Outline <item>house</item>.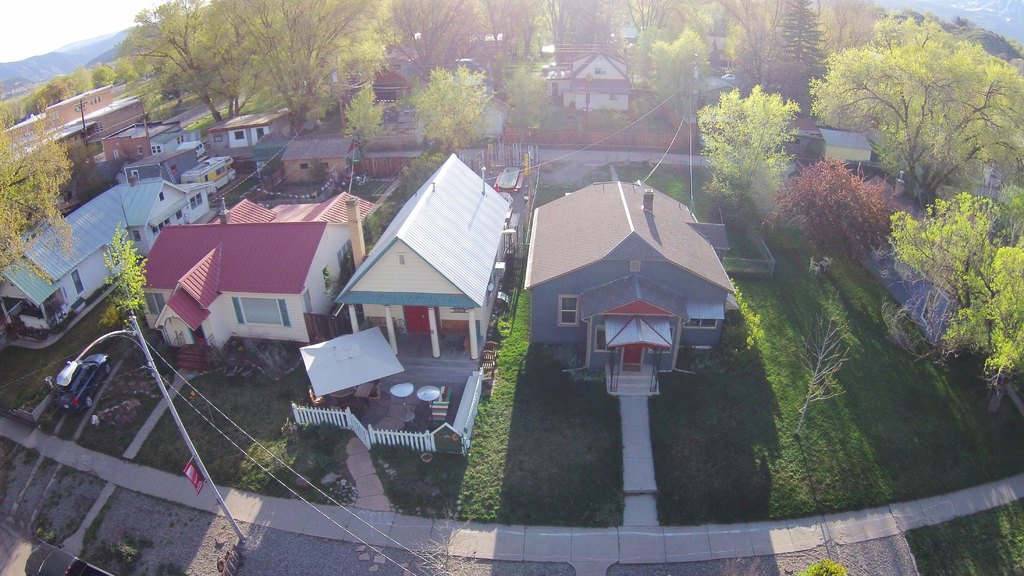
Outline: {"left": 92, "top": 119, "right": 180, "bottom": 163}.
